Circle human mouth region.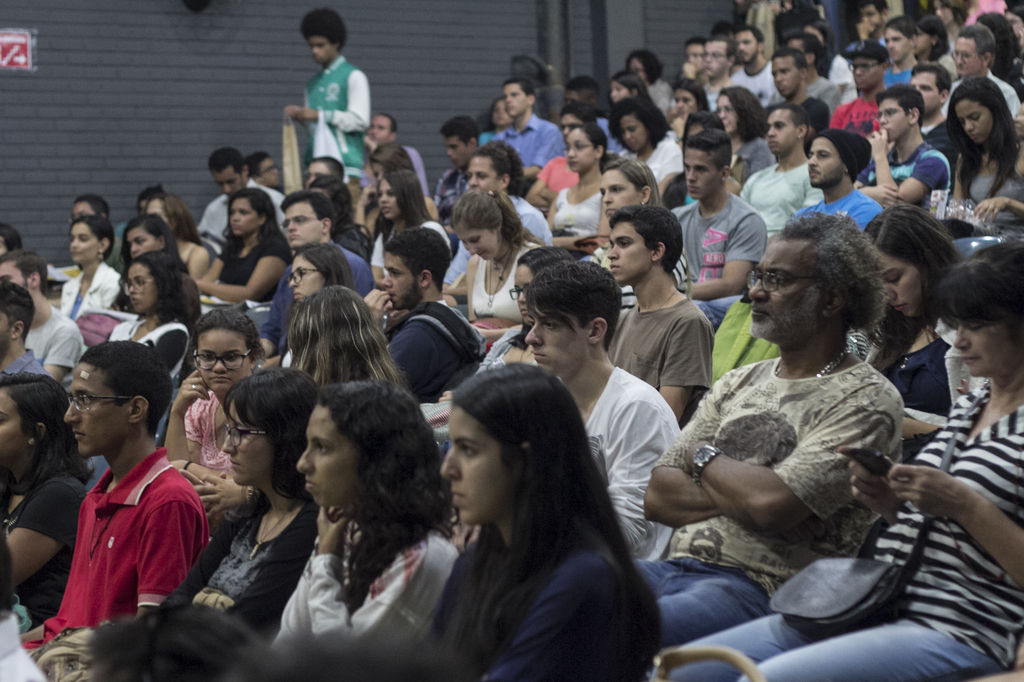
Region: l=751, t=308, r=769, b=318.
